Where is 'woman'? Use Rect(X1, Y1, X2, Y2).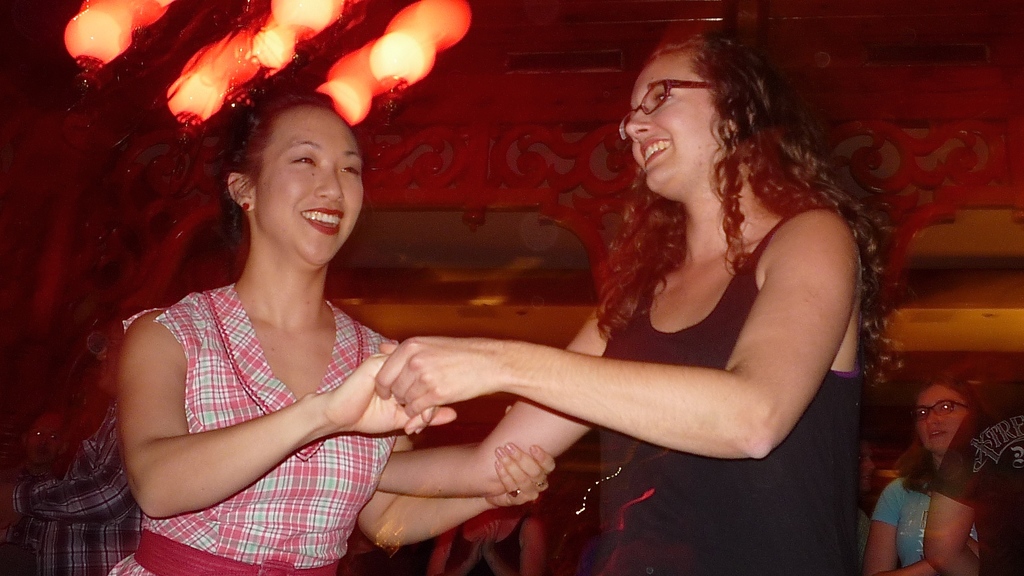
Rect(379, 26, 901, 575).
